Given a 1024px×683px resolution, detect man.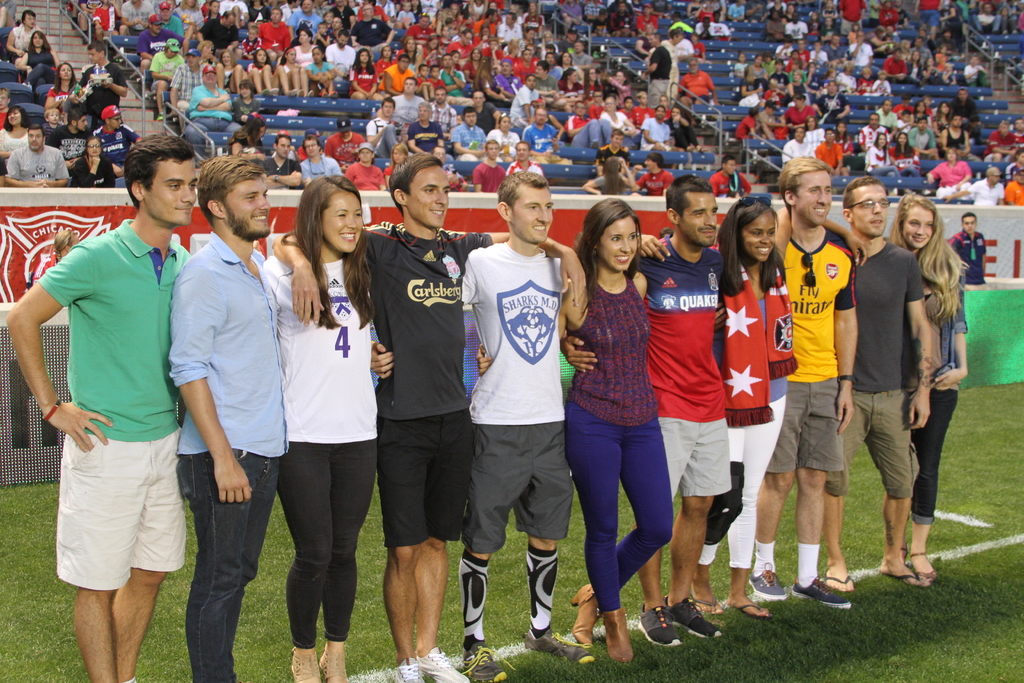
Rect(940, 165, 1005, 208).
